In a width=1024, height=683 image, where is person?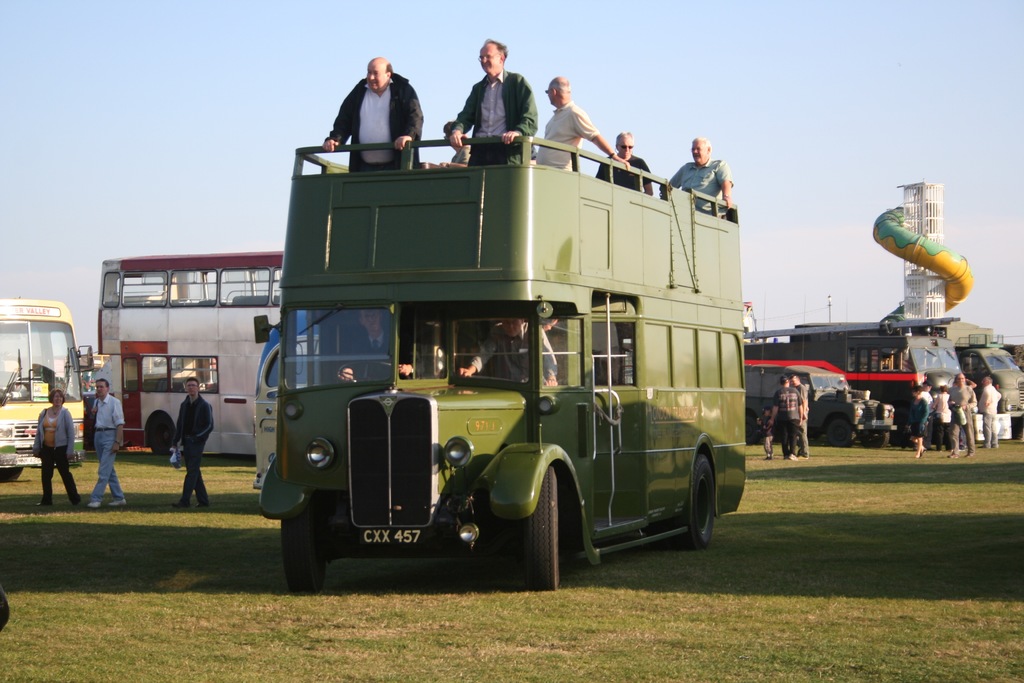
bbox(975, 373, 1002, 445).
